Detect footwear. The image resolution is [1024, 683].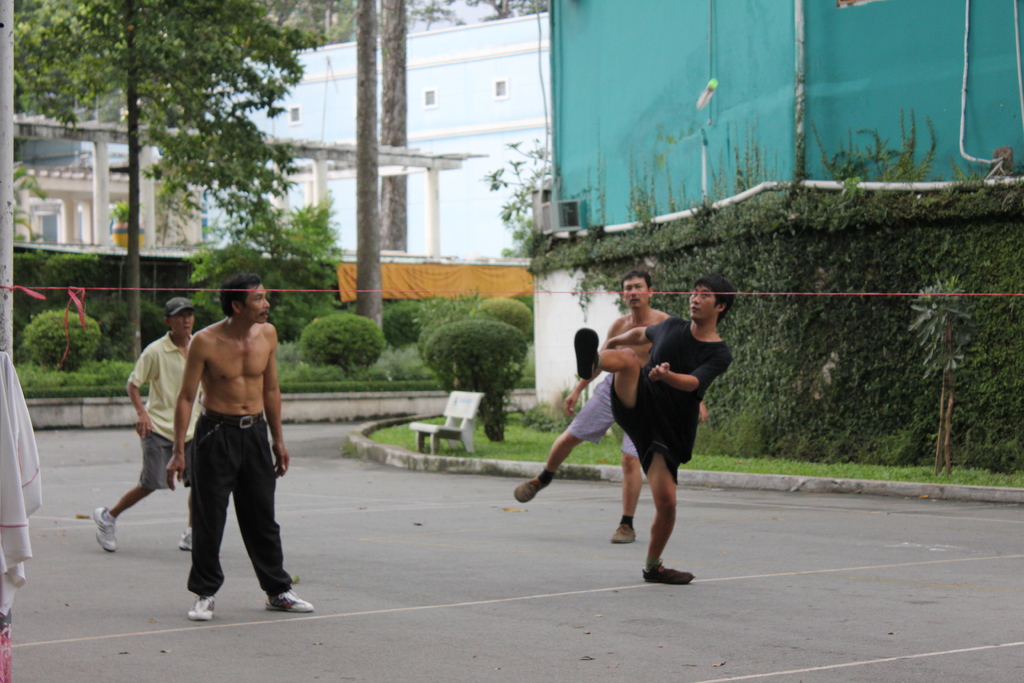
(178,525,194,551).
